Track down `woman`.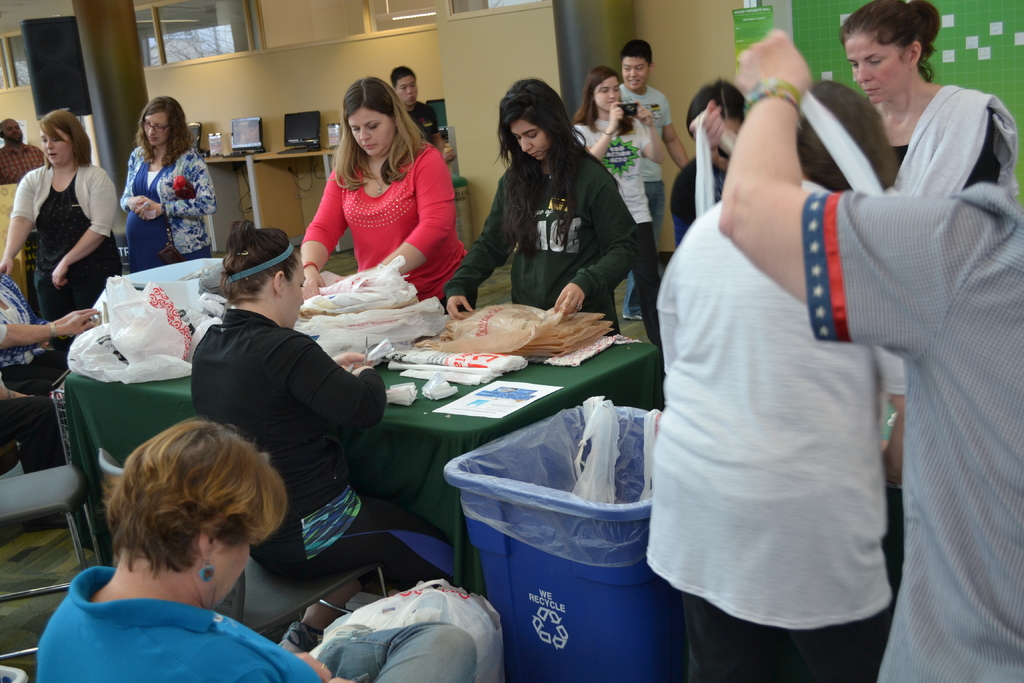
Tracked to bbox=(0, 106, 134, 379).
